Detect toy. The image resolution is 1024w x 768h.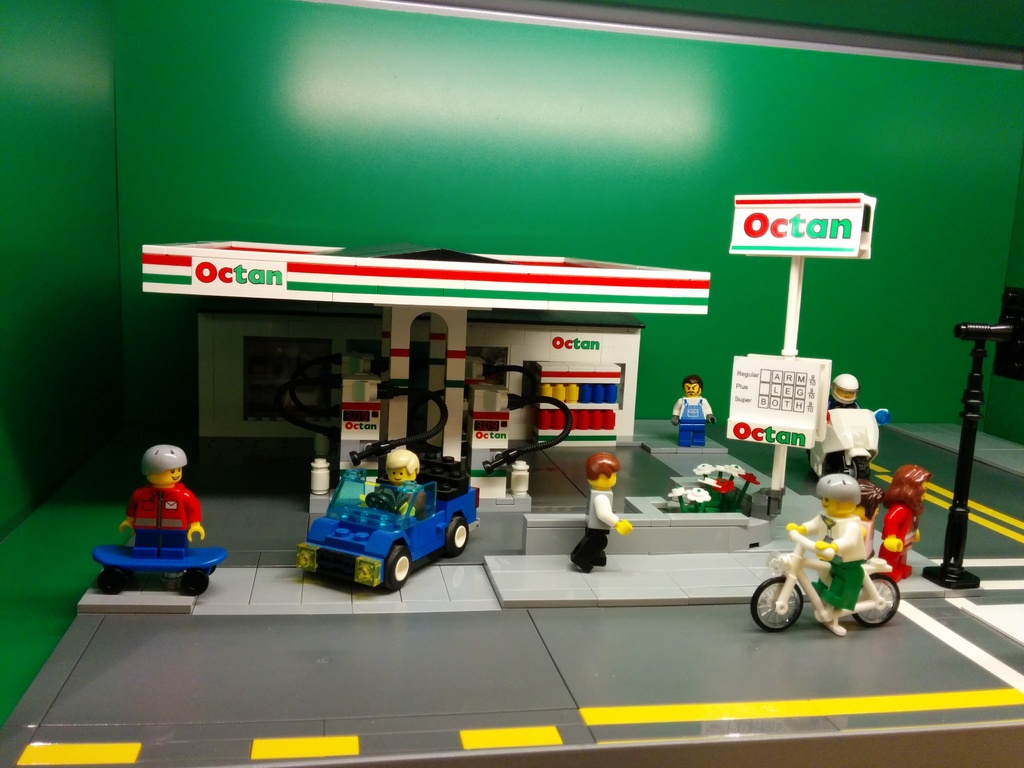
crop(790, 474, 868, 615).
